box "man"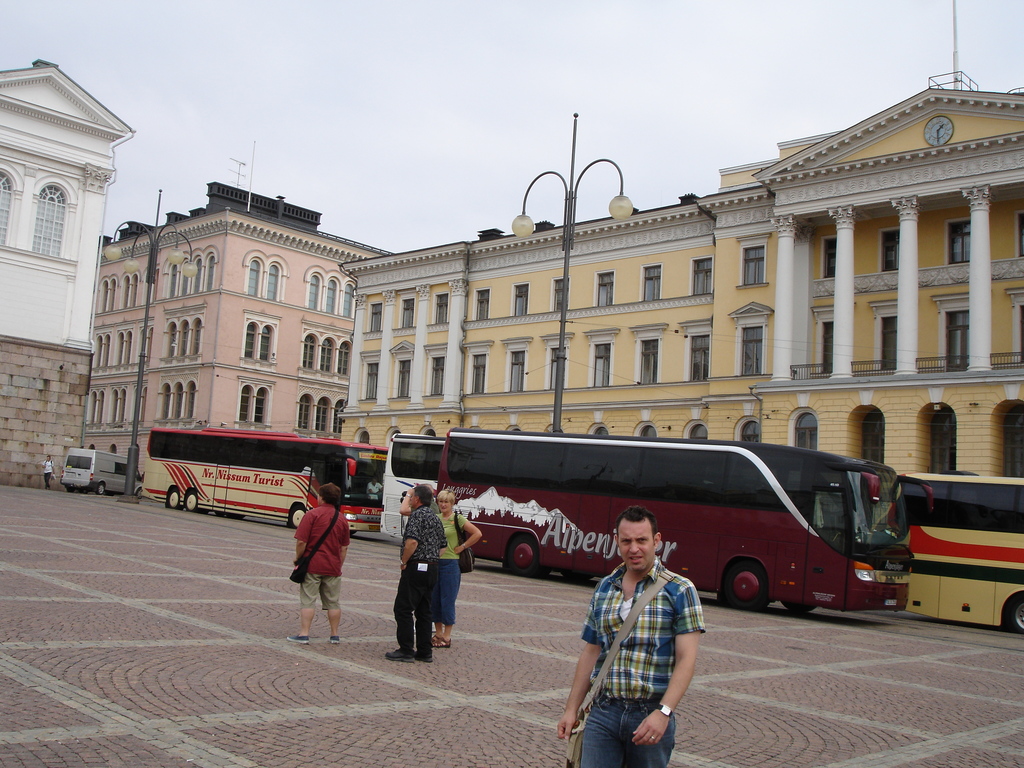
box(285, 481, 350, 645)
